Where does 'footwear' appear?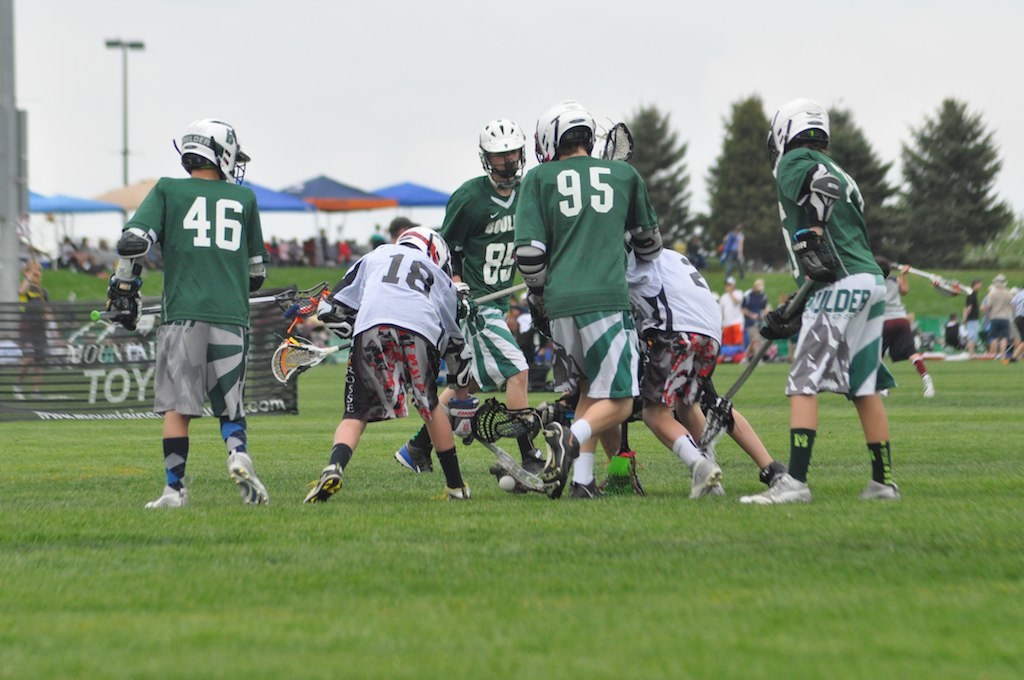
Appears at Rect(735, 469, 818, 504).
